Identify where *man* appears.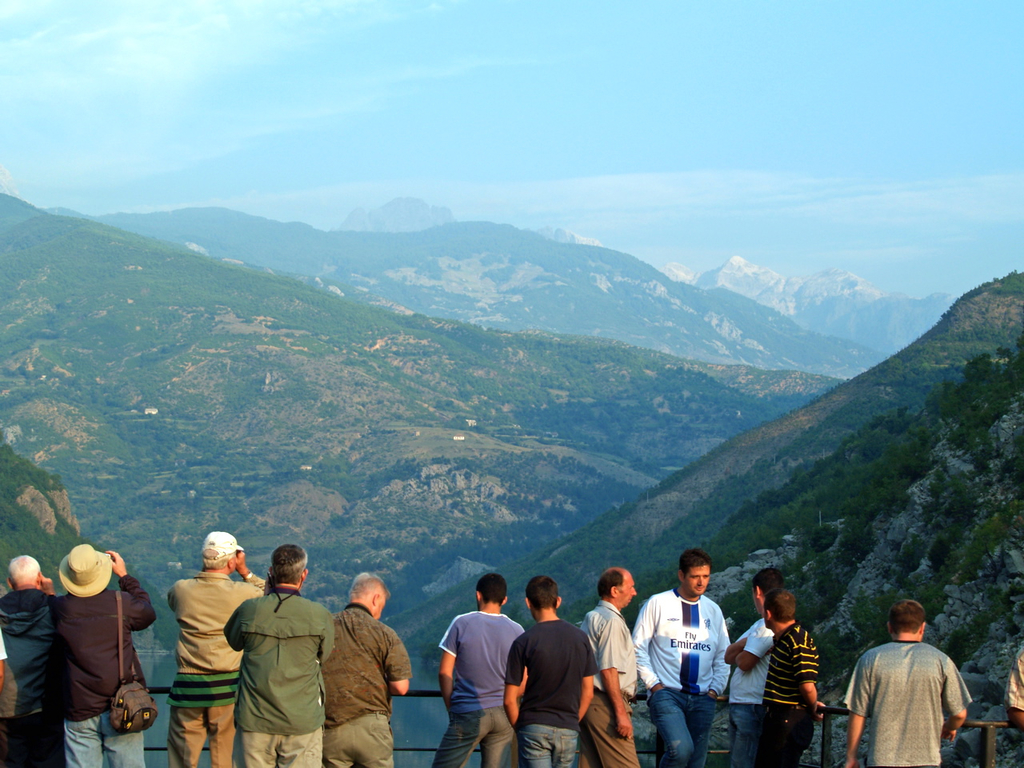
Appears at <bbox>318, 570, 414, 767</bbox>.
